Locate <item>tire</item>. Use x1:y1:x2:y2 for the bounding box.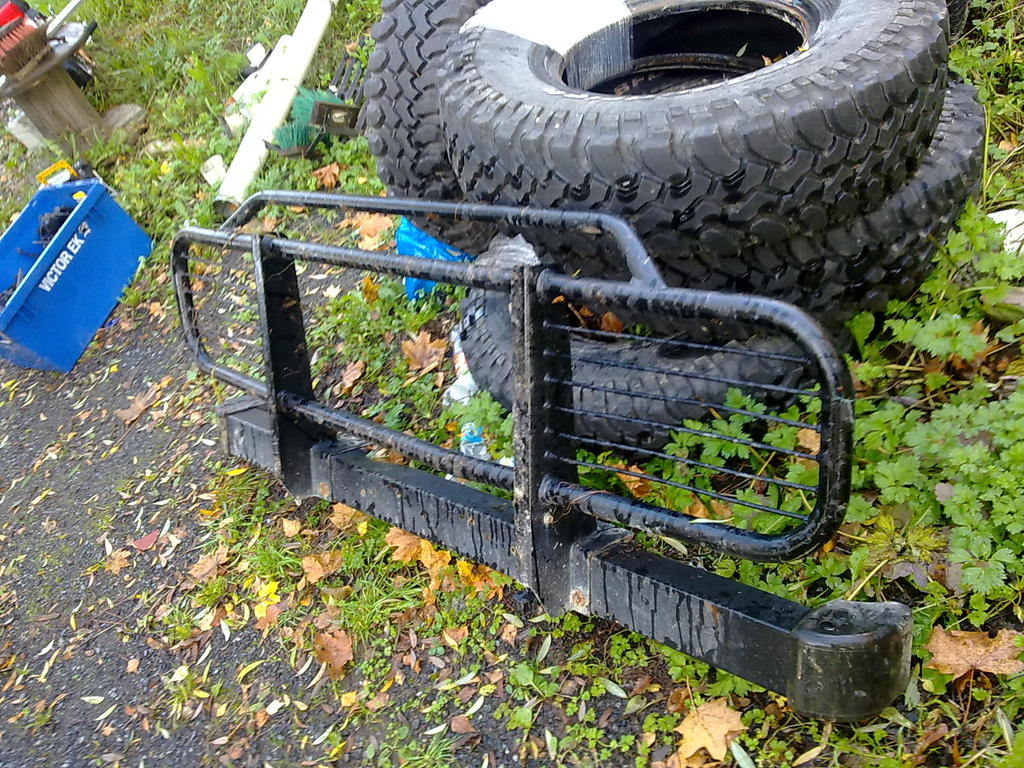
462:281:805:454.
